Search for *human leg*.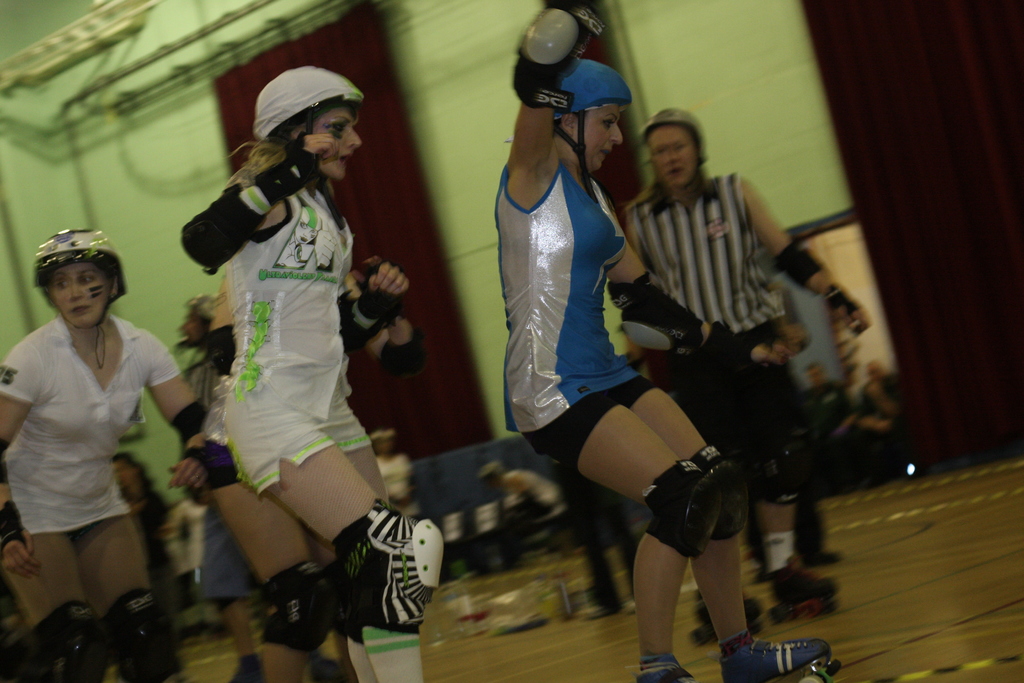
Found at {"left": 518, "top": 386, "right": 716, "bottom": 682}.
